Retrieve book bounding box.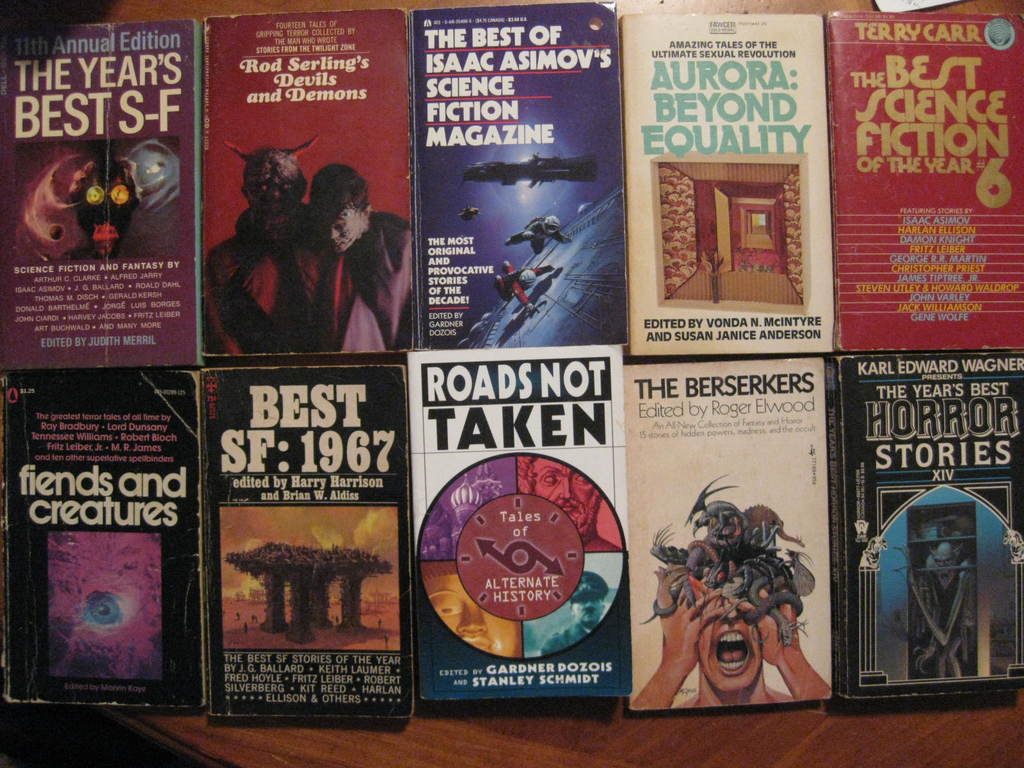
Bounding box: {"left": 411, "top": 8, "right": 620, "bottom": 353}.
